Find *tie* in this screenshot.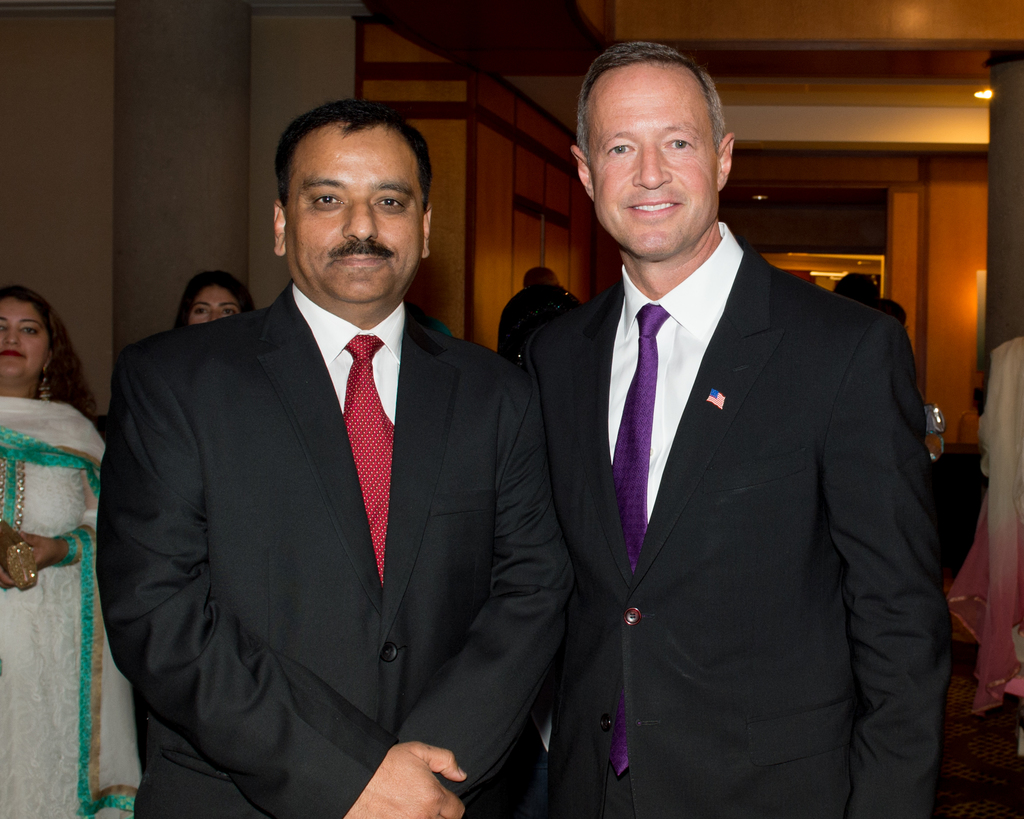
The bounding box for *tie* is crop(610, 301, 672, 767).
